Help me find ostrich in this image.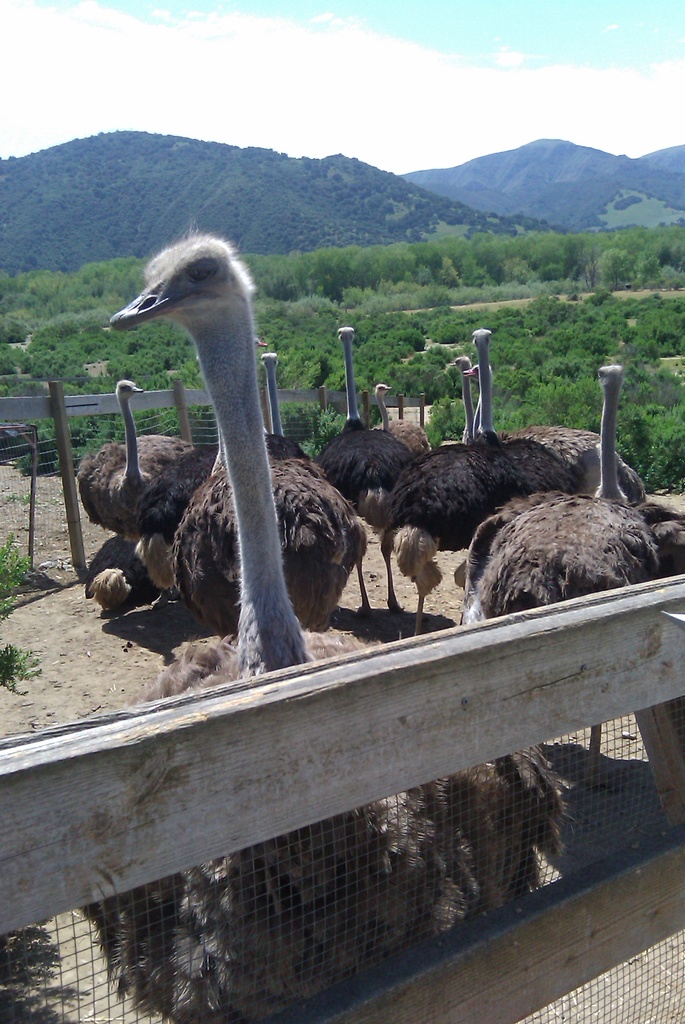
Found it: detection(63, 232, 562, 1023).
